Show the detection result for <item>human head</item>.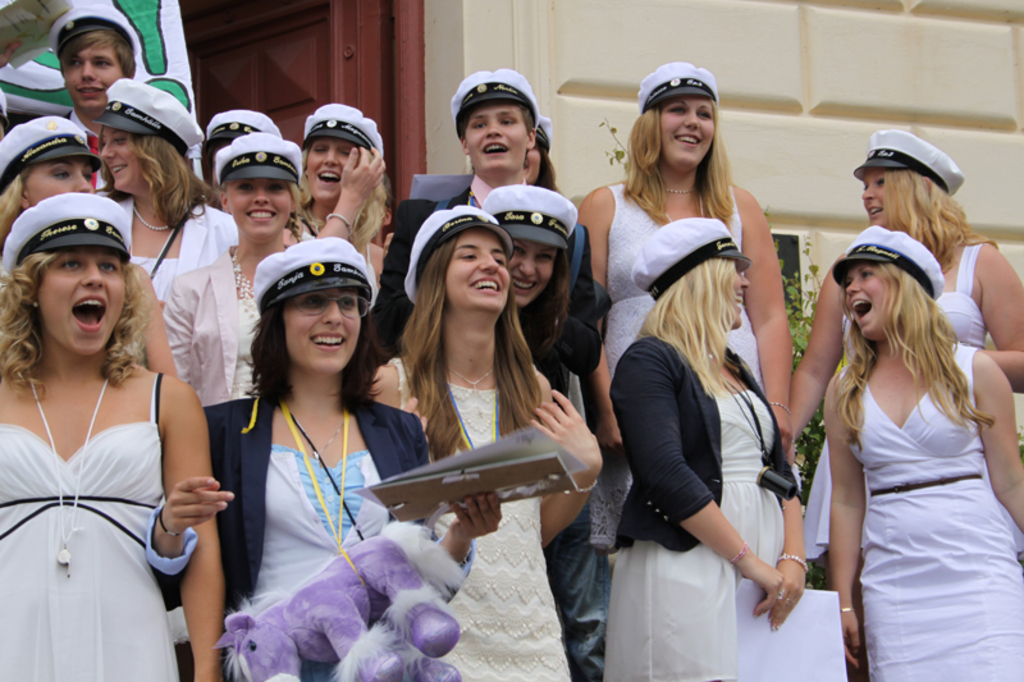
[251, 239, 369, 374].
